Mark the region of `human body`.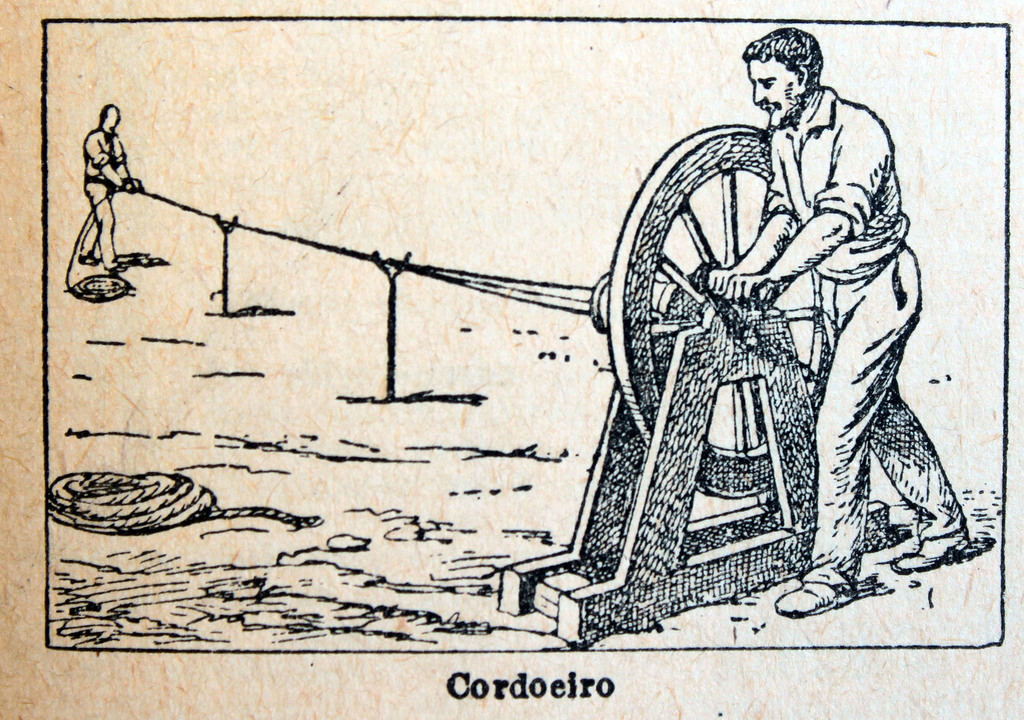
Region: 81/108/136/287.
